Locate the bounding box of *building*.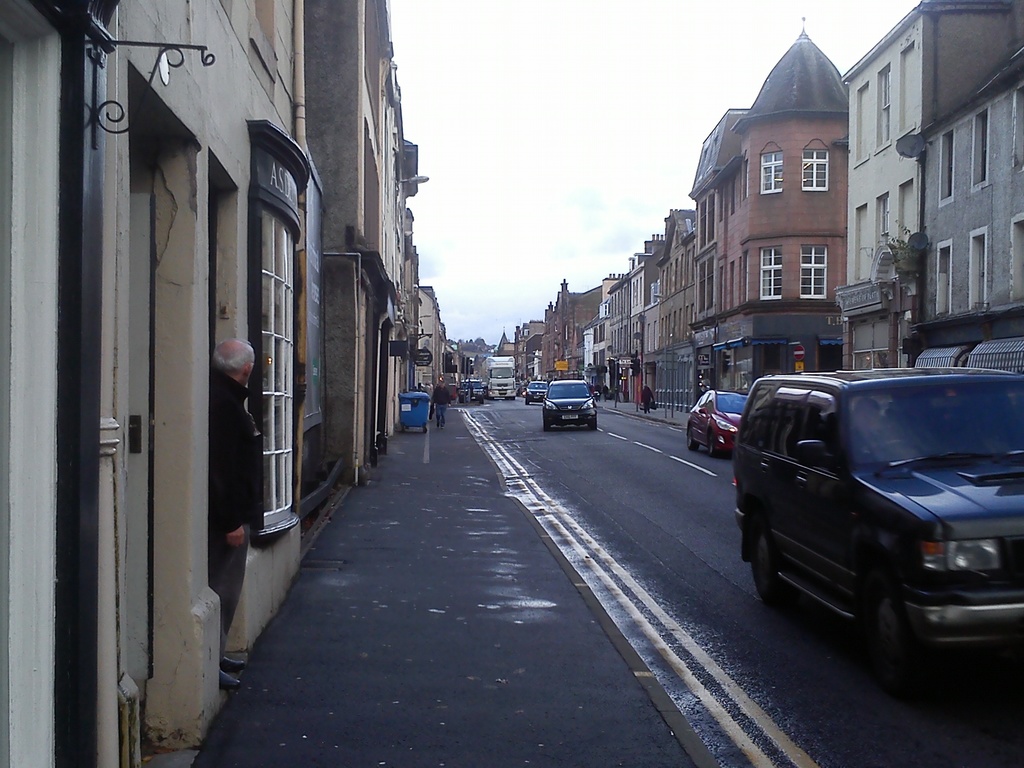
Bounding box: rect(844, 0, 1023, 376).
